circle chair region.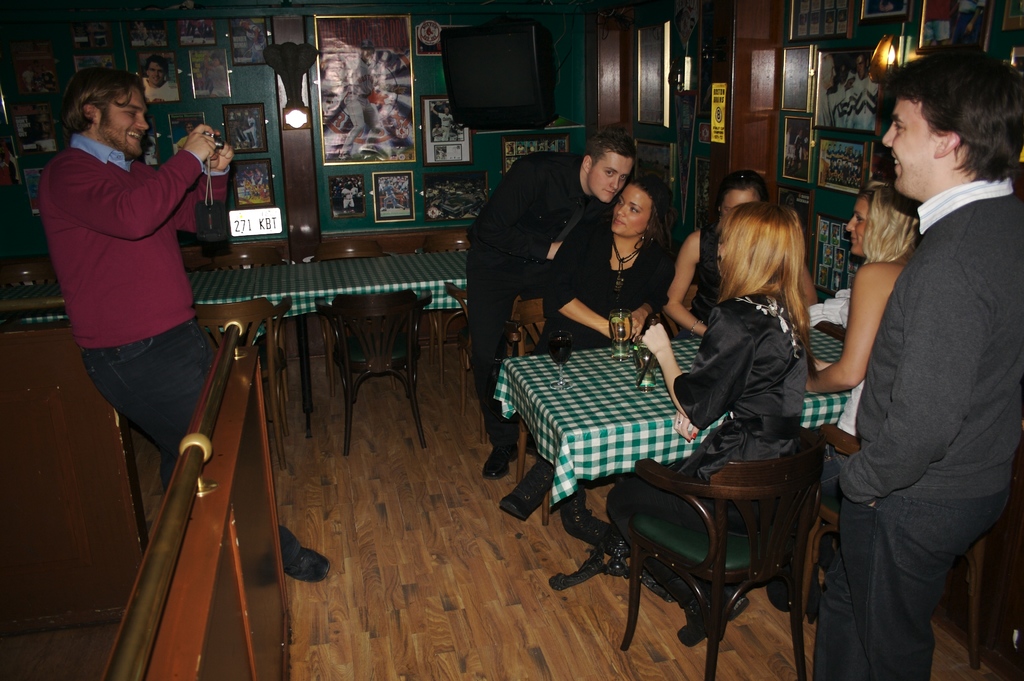
Region: rect(176, 241, 289, 377).
